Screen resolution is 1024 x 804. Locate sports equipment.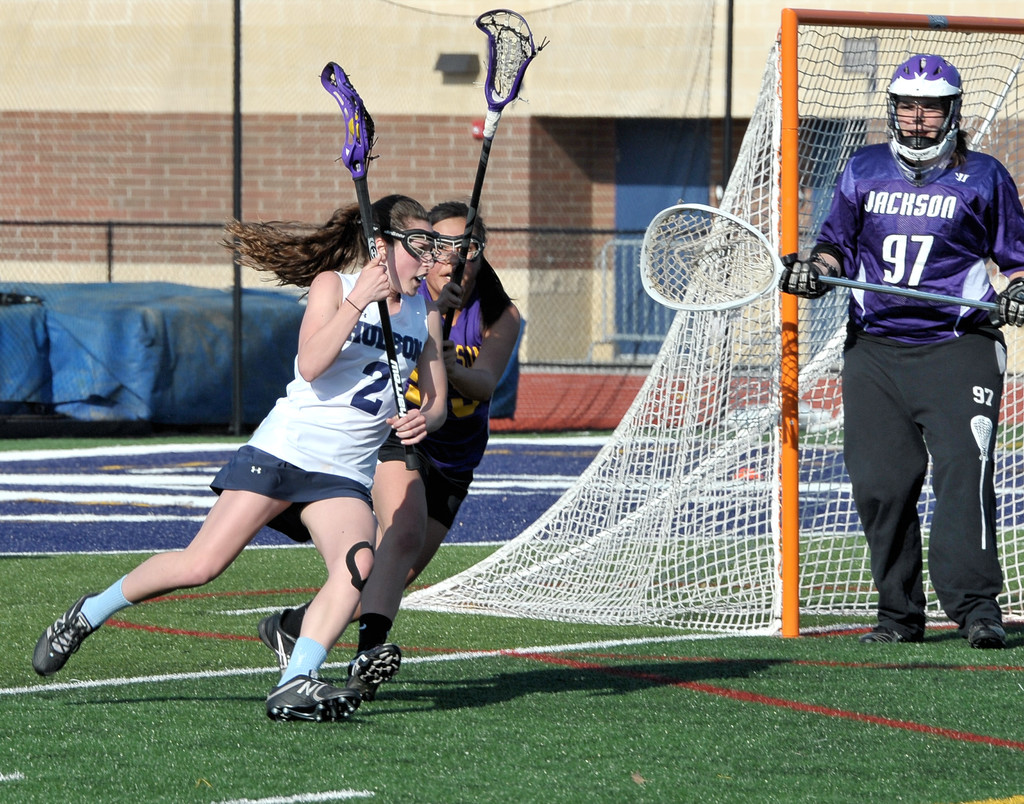
BBox(347, 634, 406, 698).
